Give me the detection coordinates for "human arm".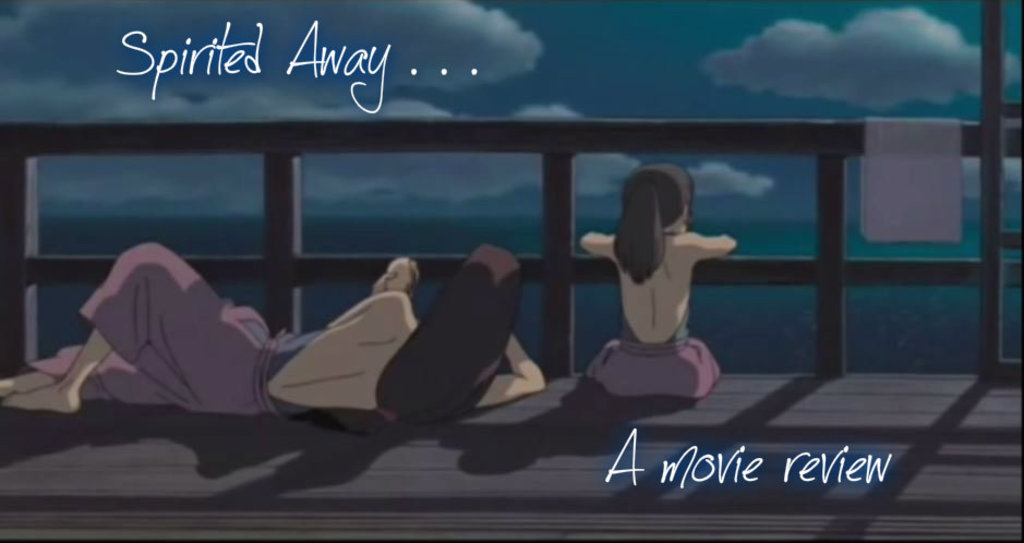
685/233/736/258.
